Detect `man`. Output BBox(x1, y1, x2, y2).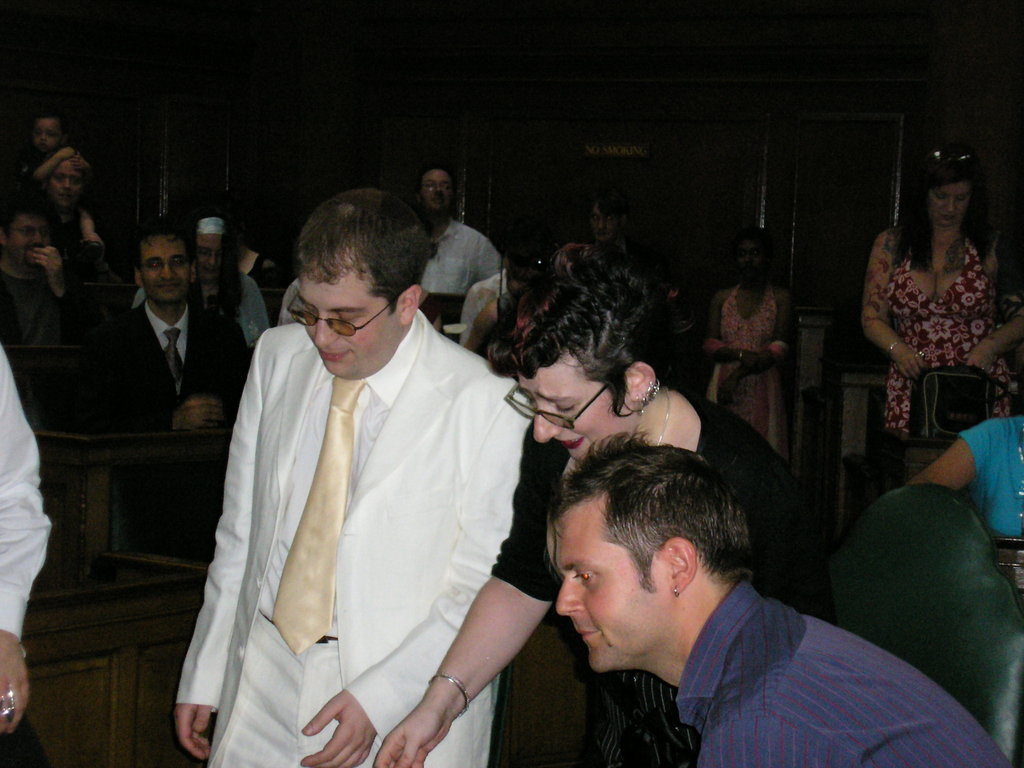
BBox(130, 219, 271, 351).
